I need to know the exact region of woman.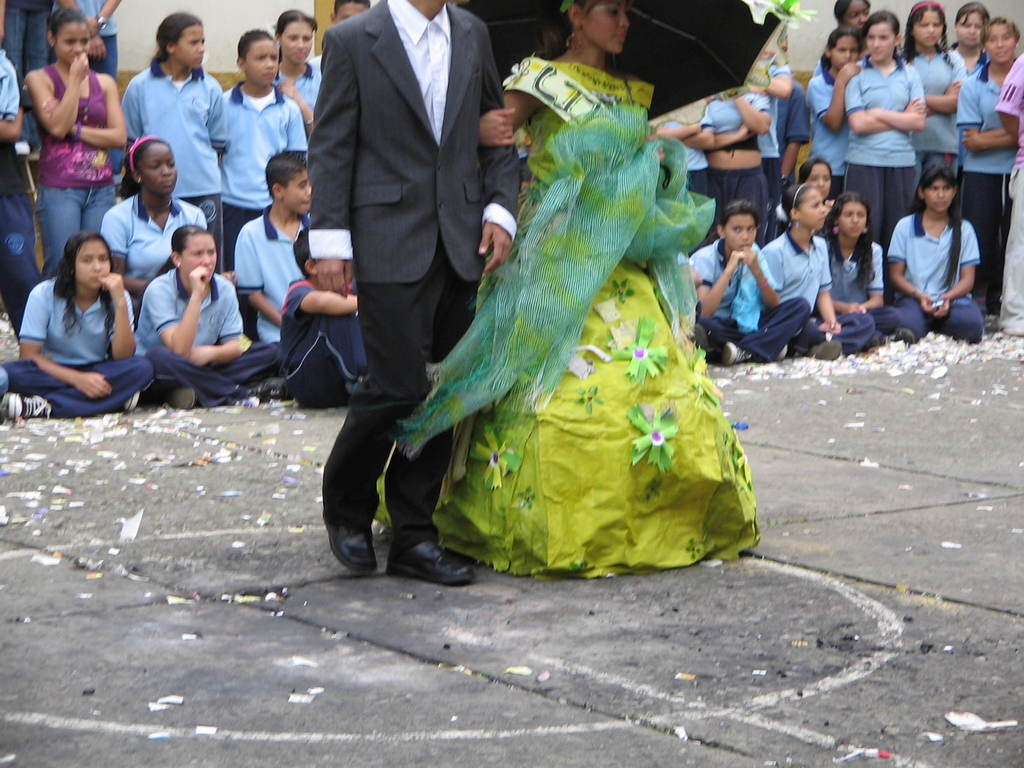
Region: 97,132,215,323.
